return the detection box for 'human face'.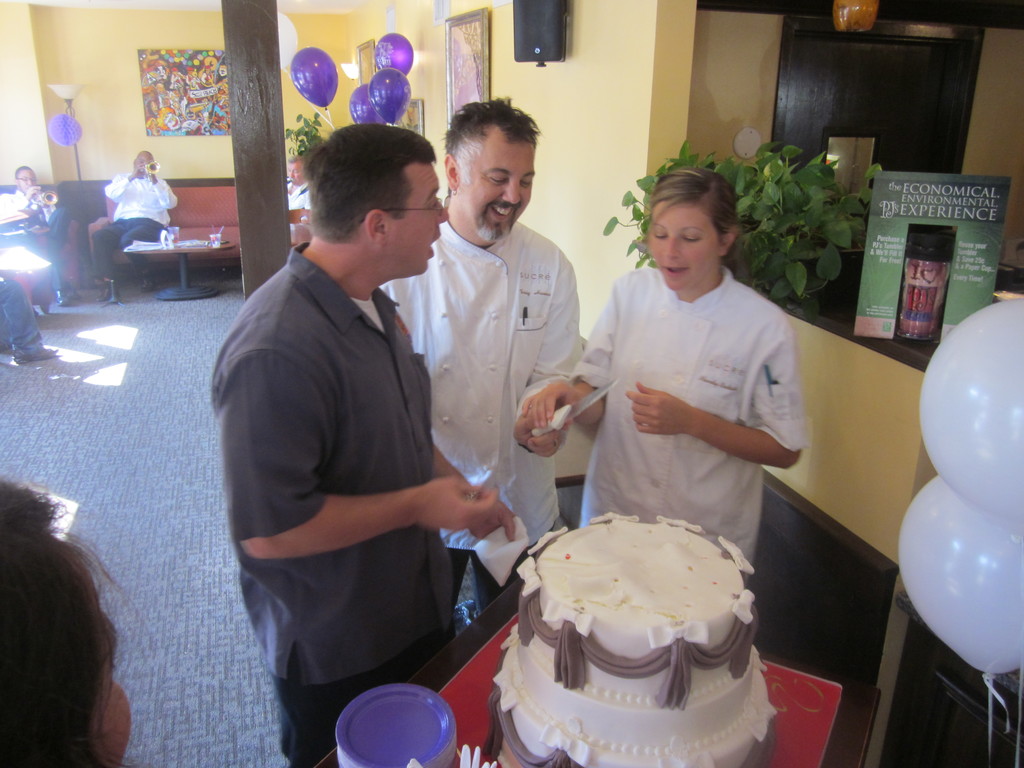
[left=290, top=164, right=305, bottom=186].
